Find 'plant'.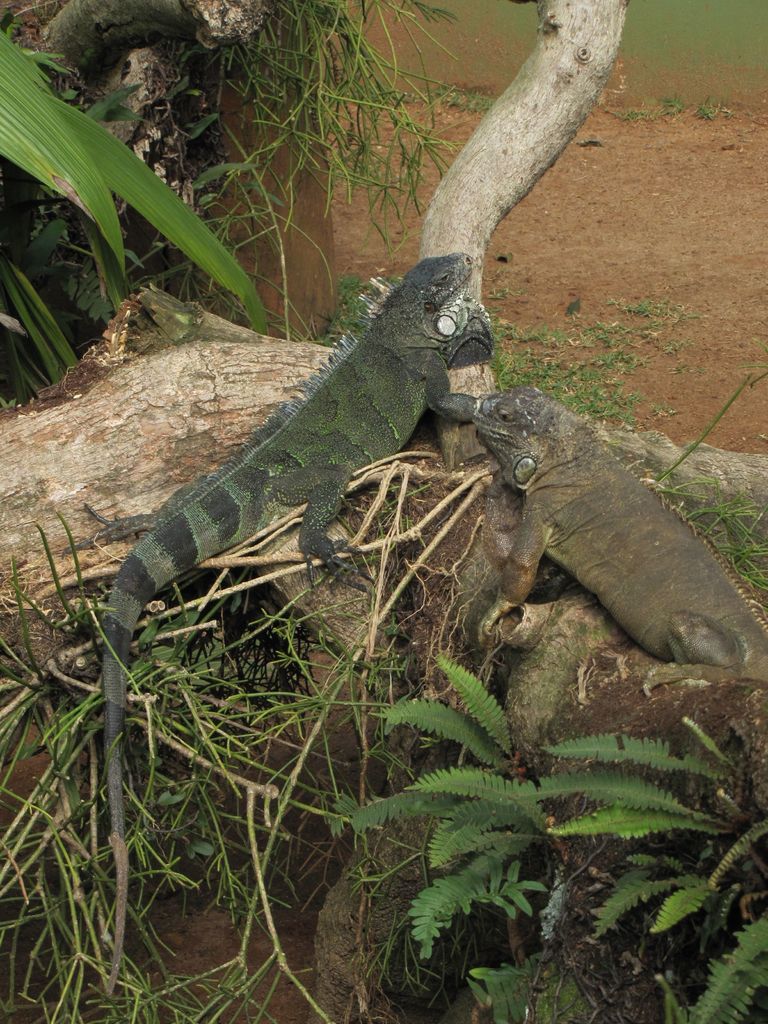
x1=0, y1=12, x2=289, y2=419.
